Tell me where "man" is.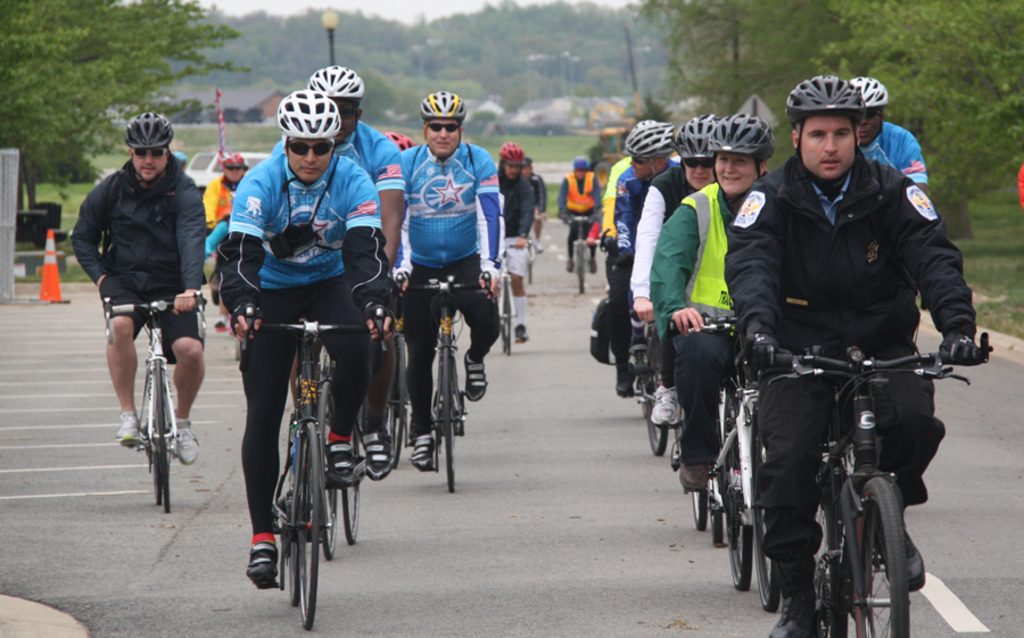
"man" is at 725 72 977 637.
